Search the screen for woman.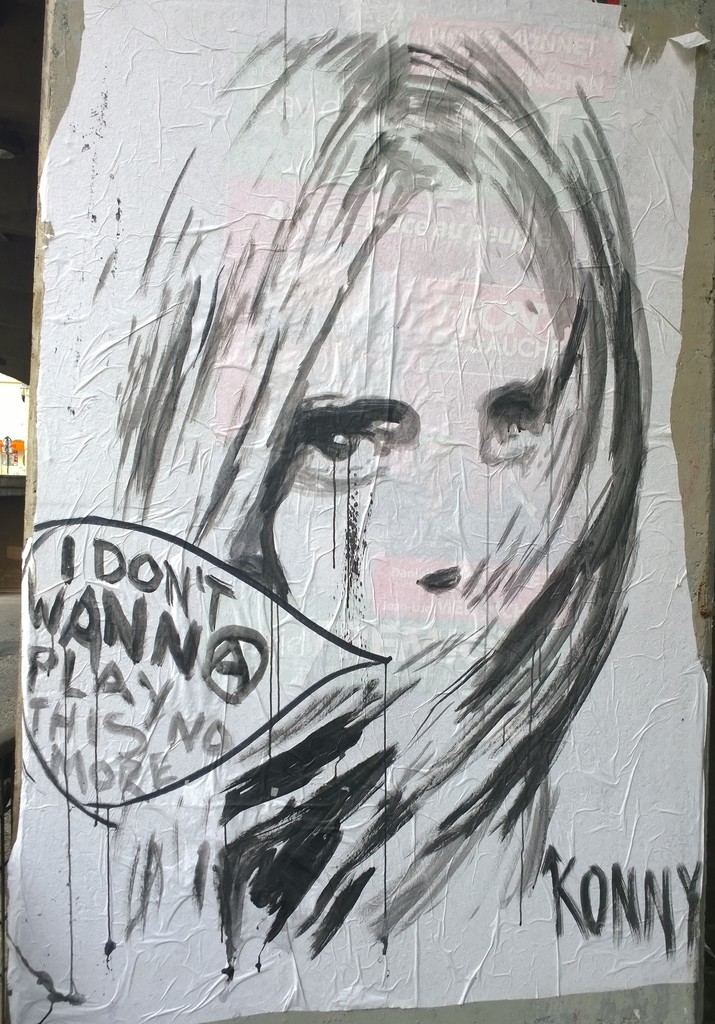
Found at [68, 139, 653, 1000].
